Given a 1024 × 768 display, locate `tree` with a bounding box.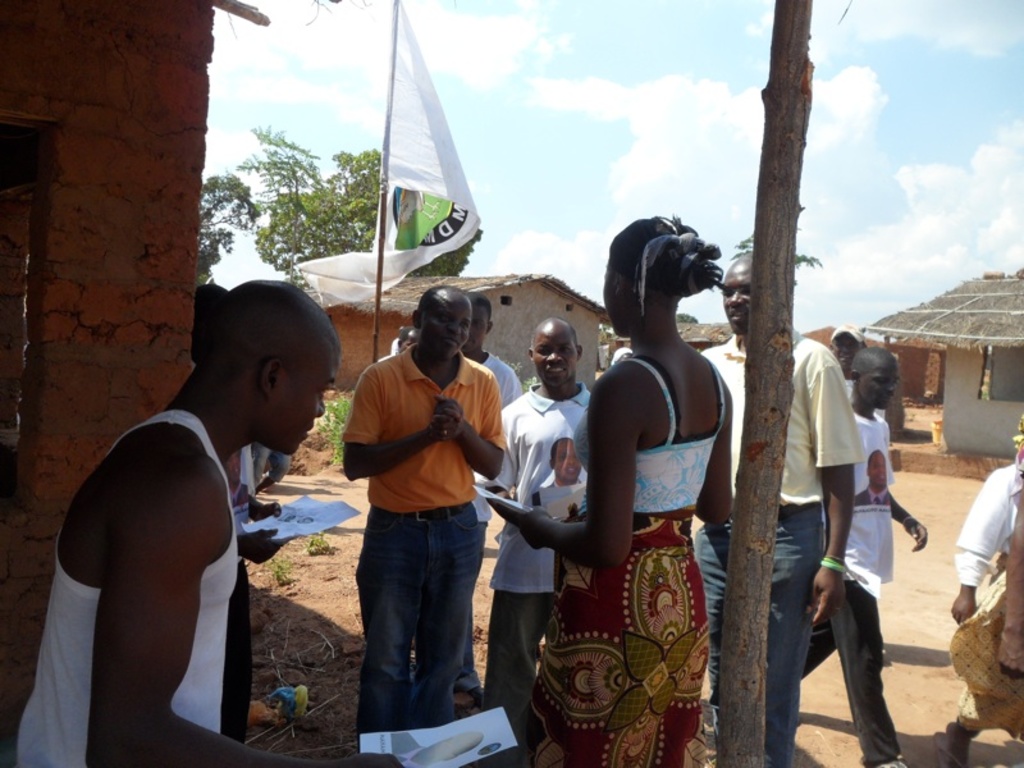
Located: select_region(180, 95, 495, 323).
